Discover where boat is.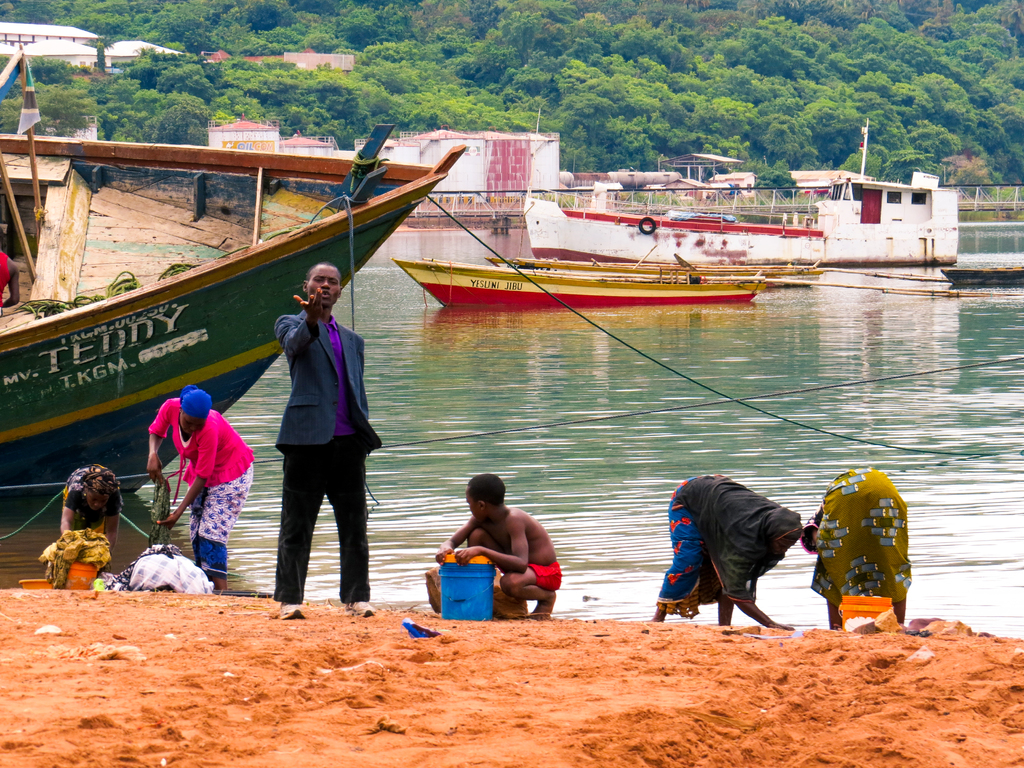
Discovered at [x1=520, y1=124, x2=960, y2=270].
